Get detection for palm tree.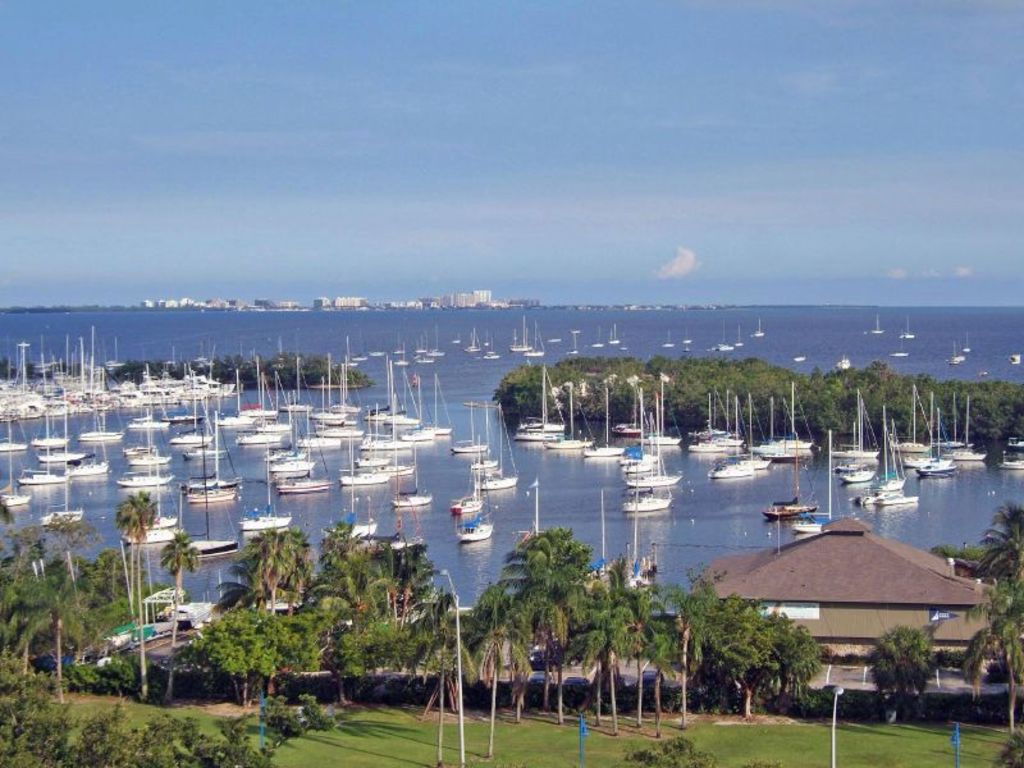
Detection: 963 509 1023 677.
